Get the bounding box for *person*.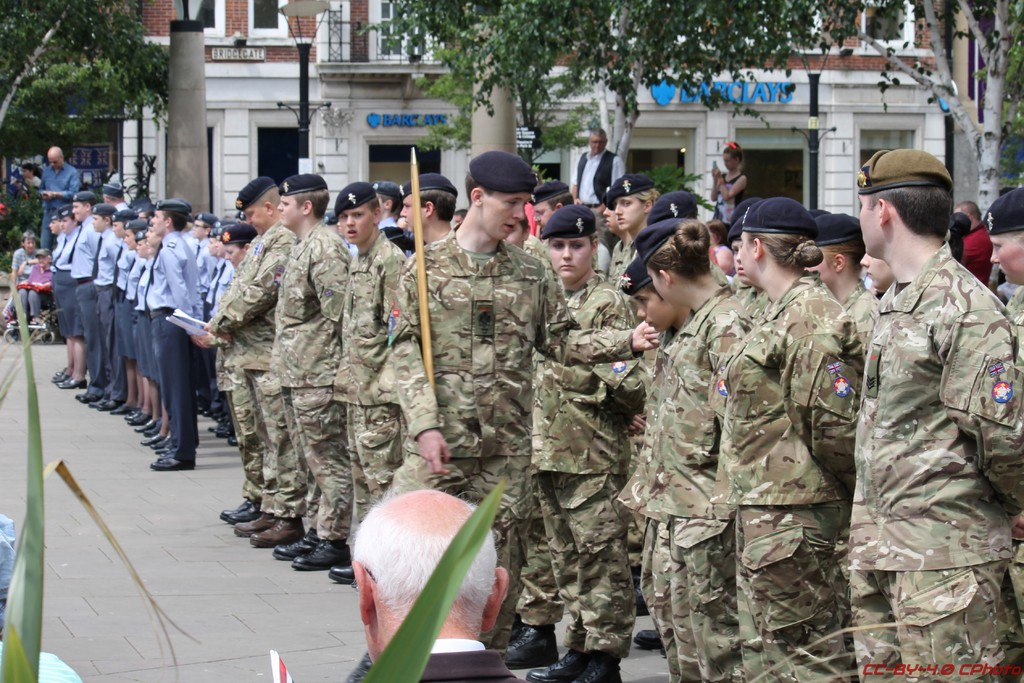
150,199,204,477.
